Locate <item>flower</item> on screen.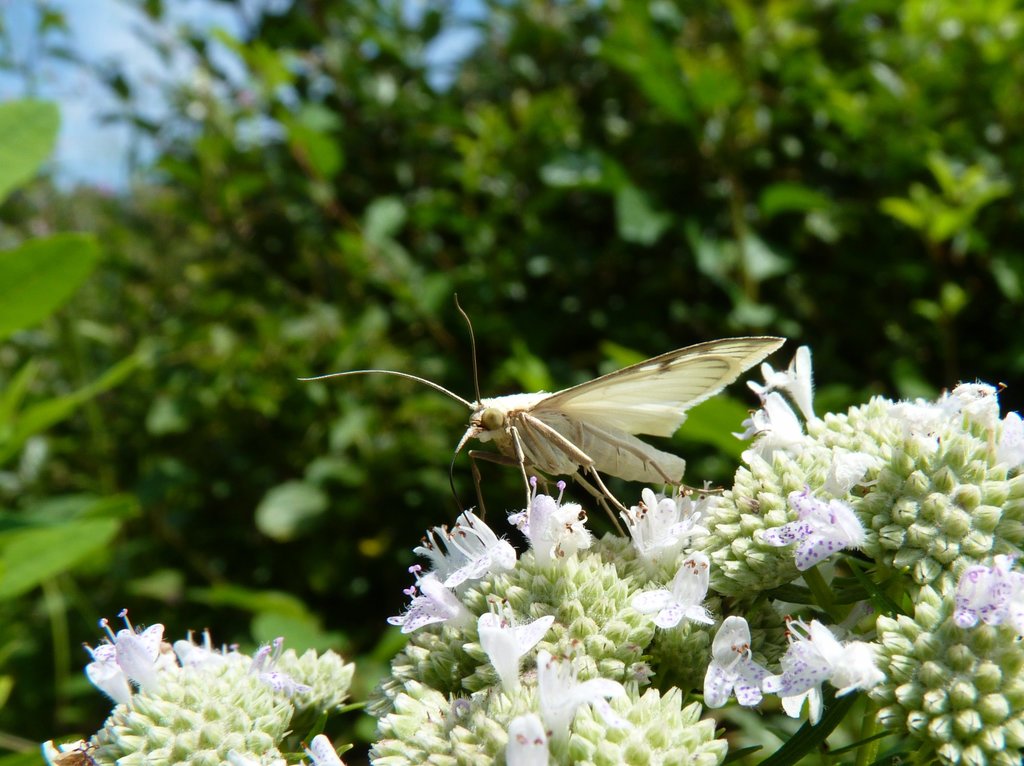
On screen at l=508, t=477, r=579, b=561.
